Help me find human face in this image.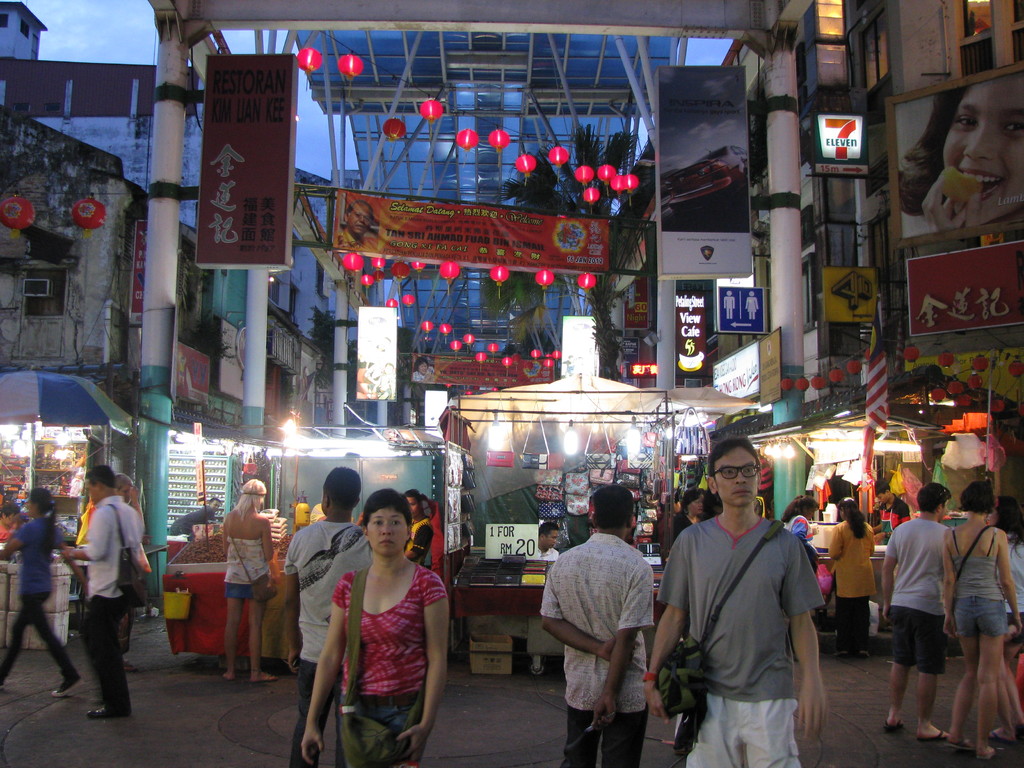
Found it: 365, 509, 410, 555.
